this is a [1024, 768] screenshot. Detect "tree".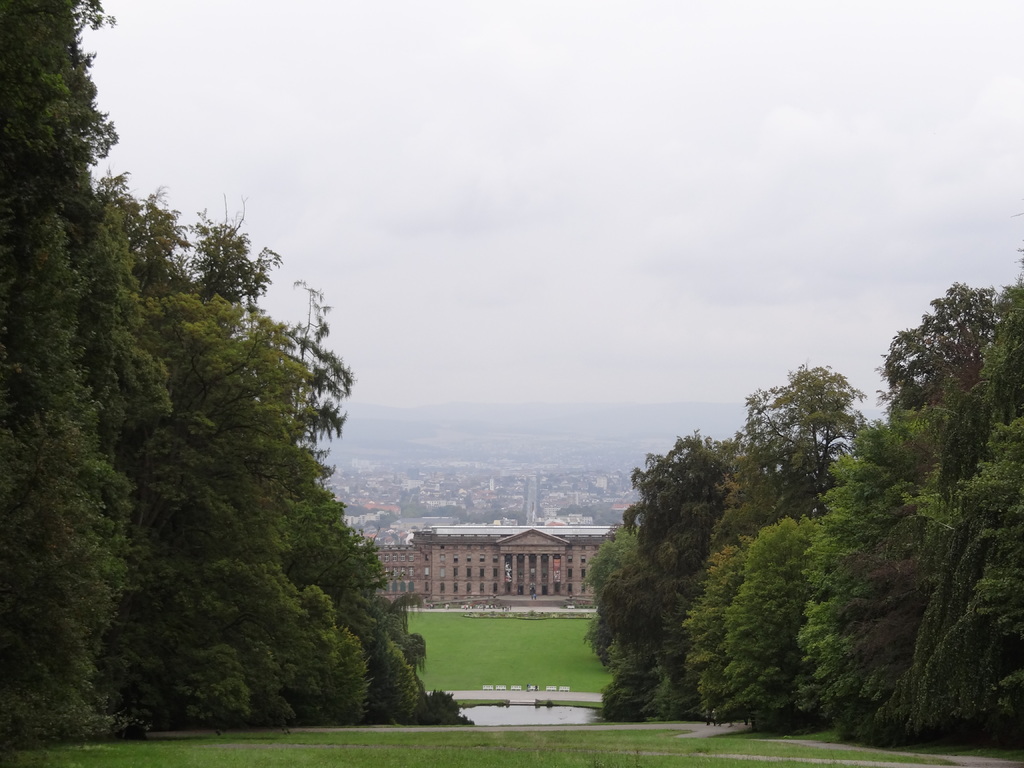
Rect(679, 360, 870, 740).
